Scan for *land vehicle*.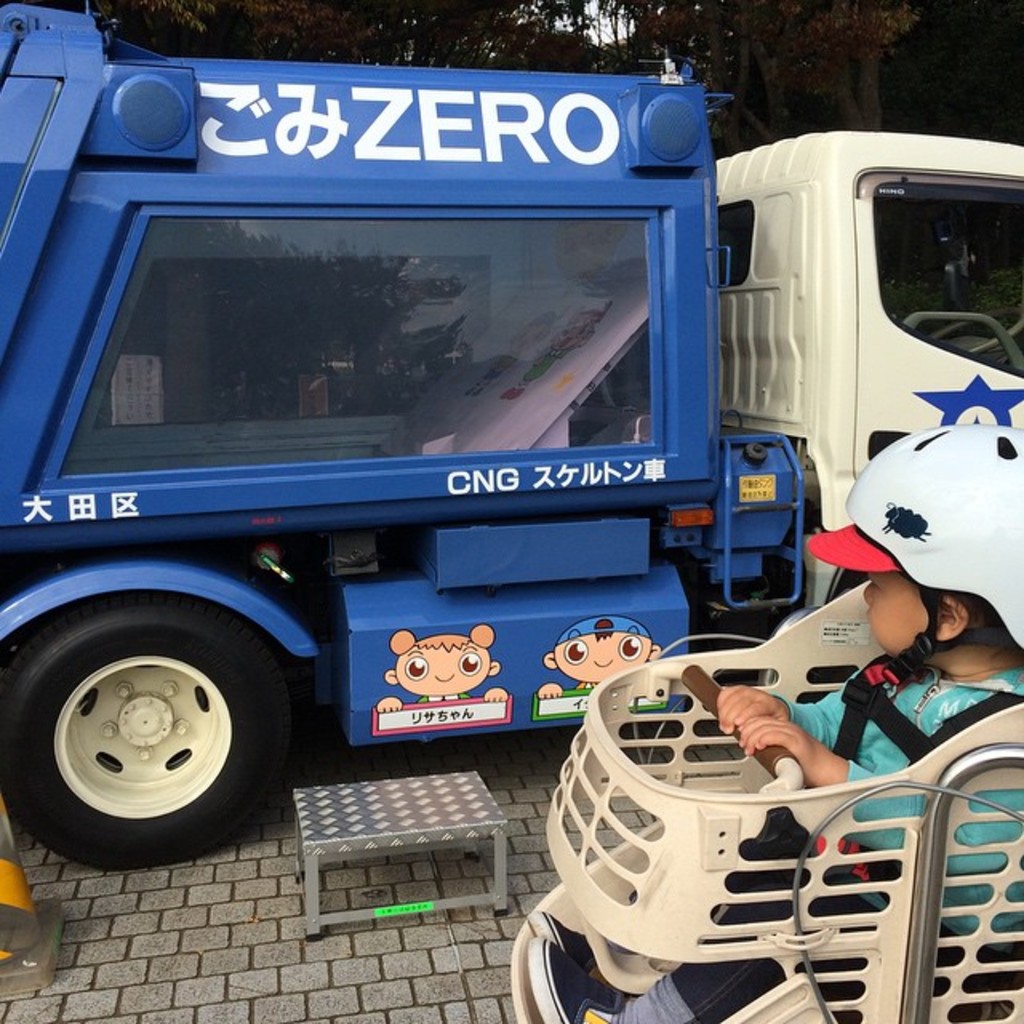
Scan result: detection(507, 571, 1022, 1022).
